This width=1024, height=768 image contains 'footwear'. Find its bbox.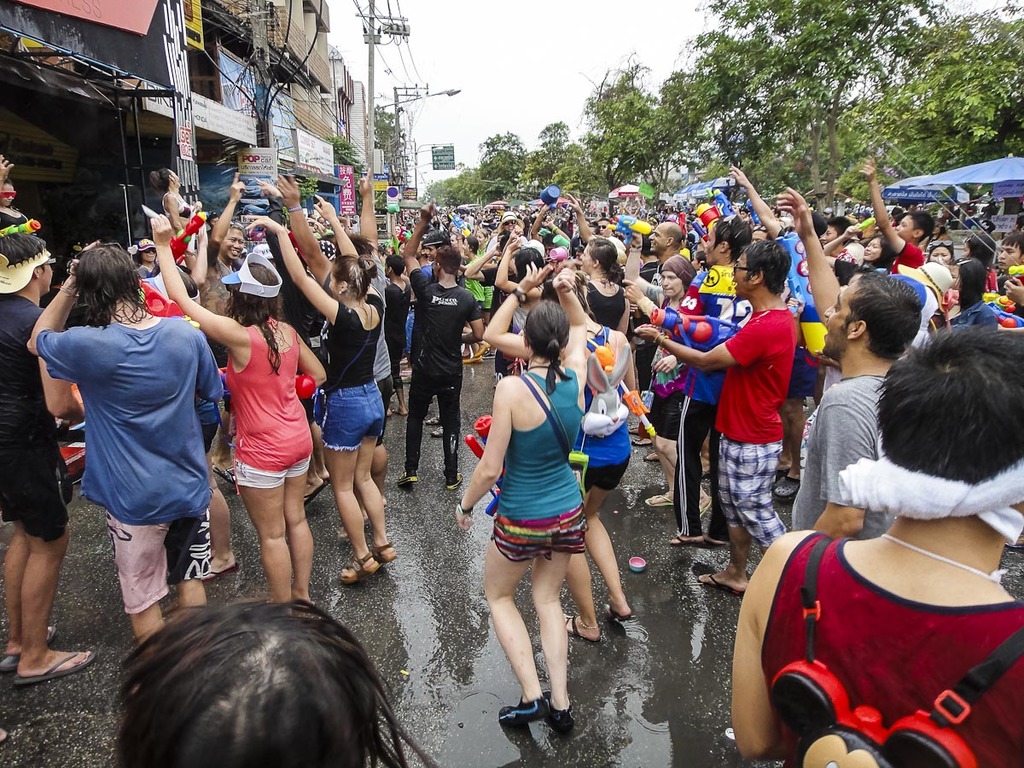
Rect(201, 561, 239, 583).
